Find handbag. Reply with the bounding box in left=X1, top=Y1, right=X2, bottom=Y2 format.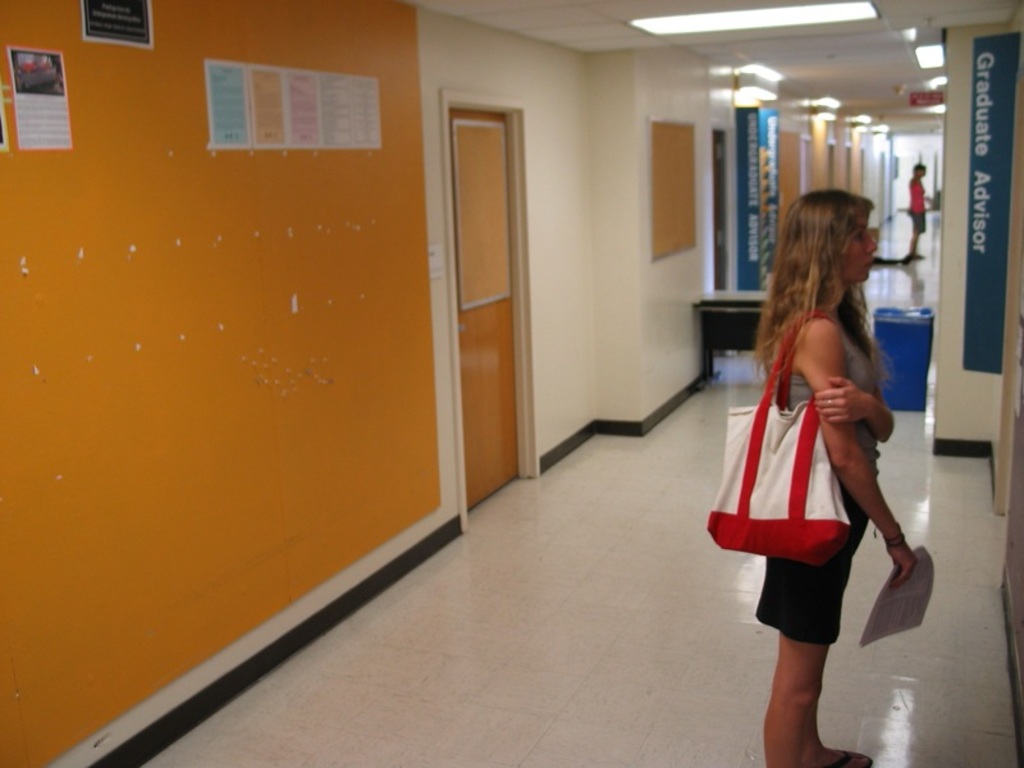
left=704, top=314, right=854, bottom=566.
